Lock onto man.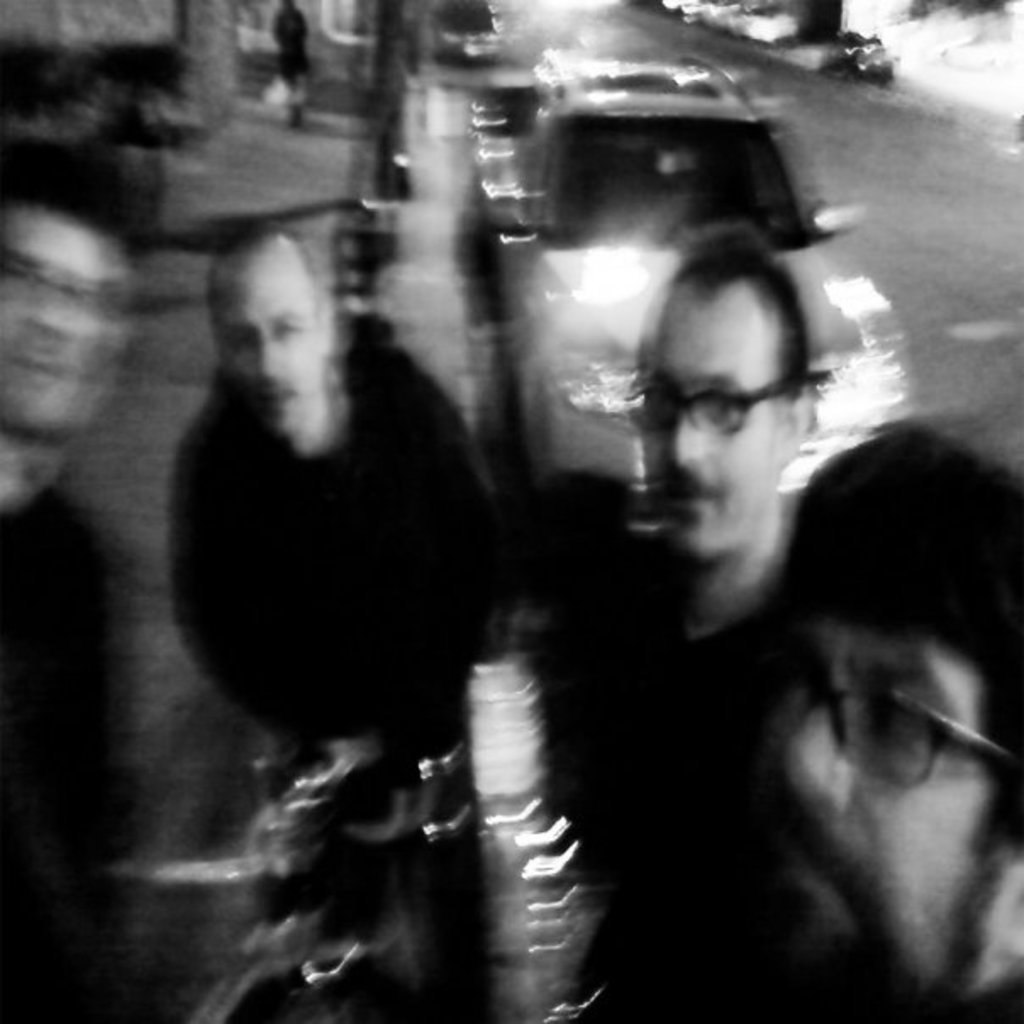
Locked: (0,125,144,1022).
